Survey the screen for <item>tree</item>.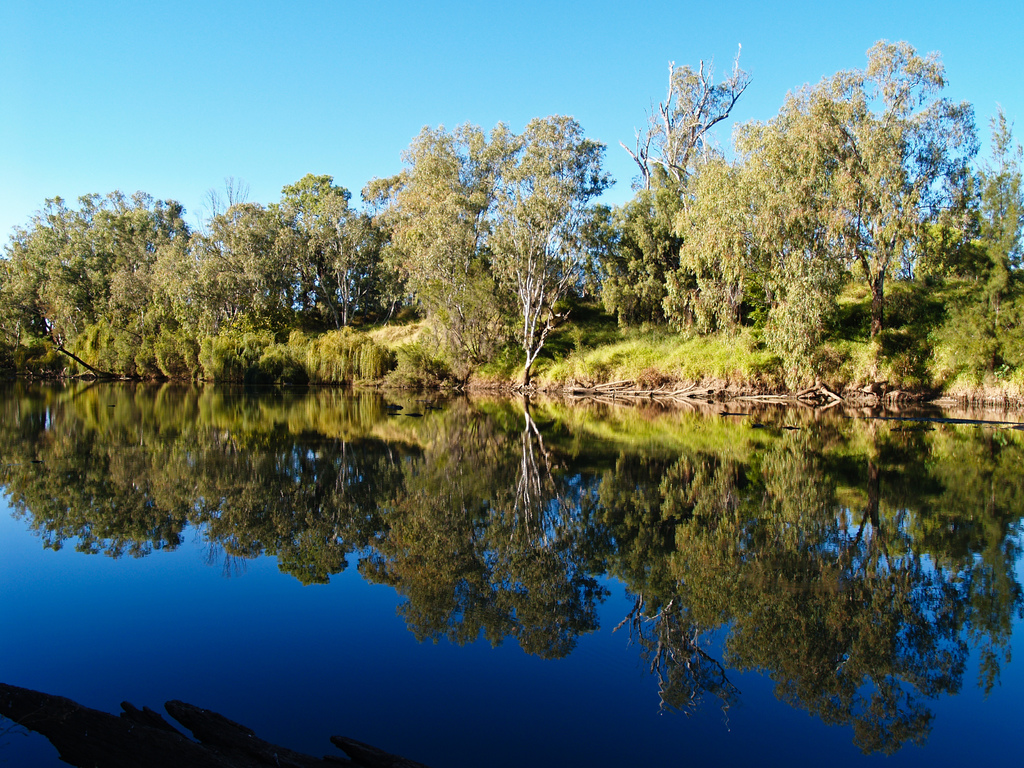
Survey found: left=667, top=47, right=996, bottom=404.
